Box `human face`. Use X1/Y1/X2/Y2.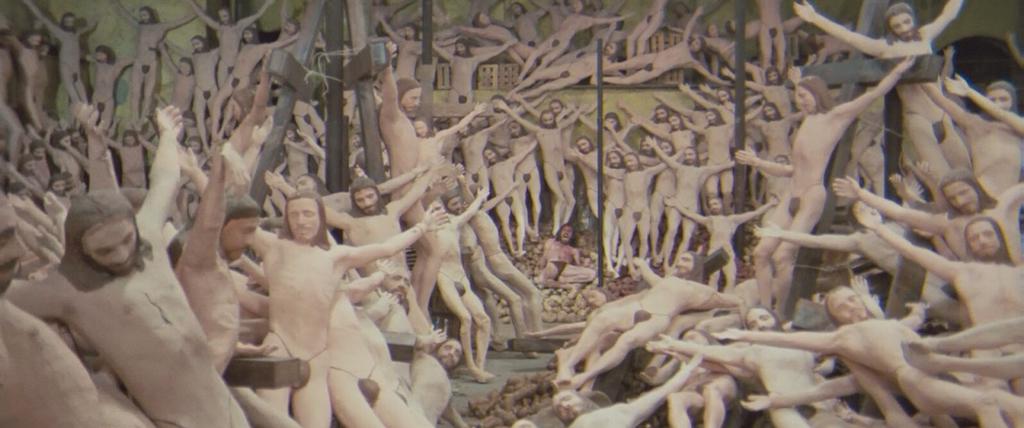
355/187/383/219.
